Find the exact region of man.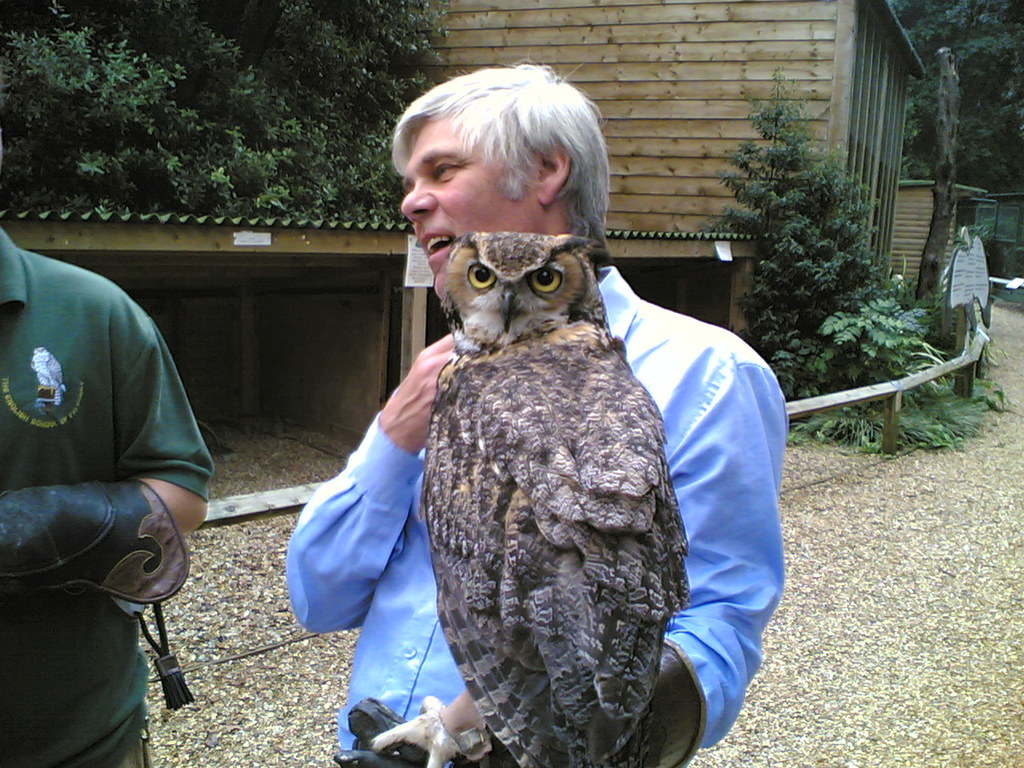
Exact region: select_region(5, 208, 220, 738).
